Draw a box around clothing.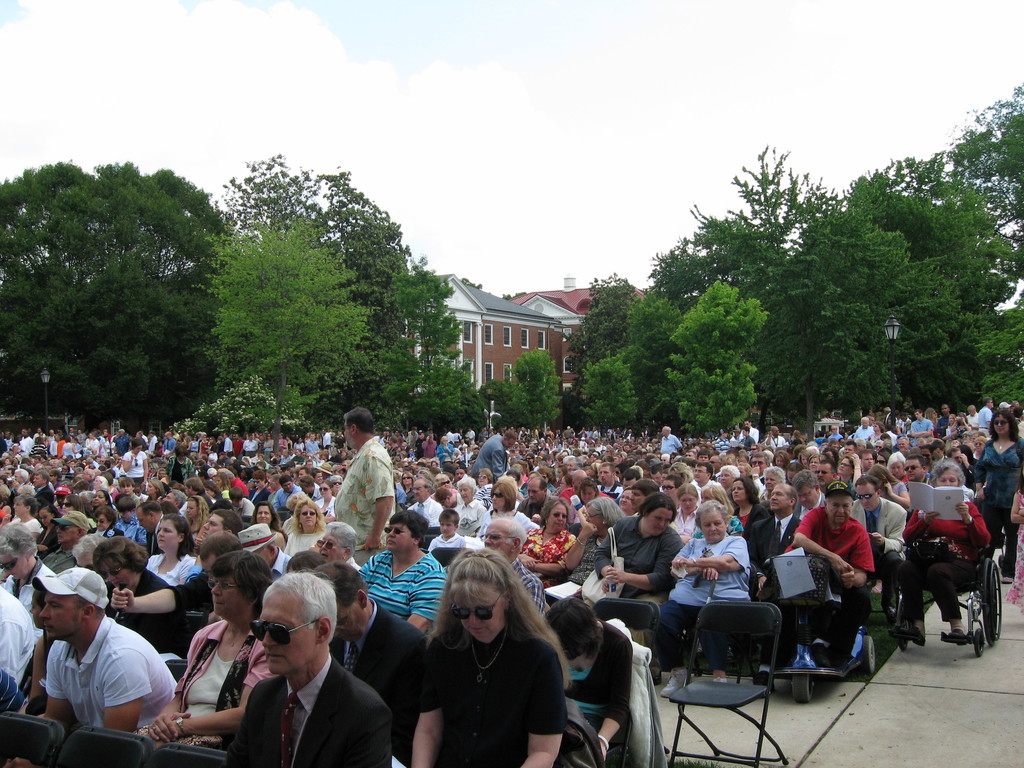
[left=115, top=576, right=184, bottom=651].
